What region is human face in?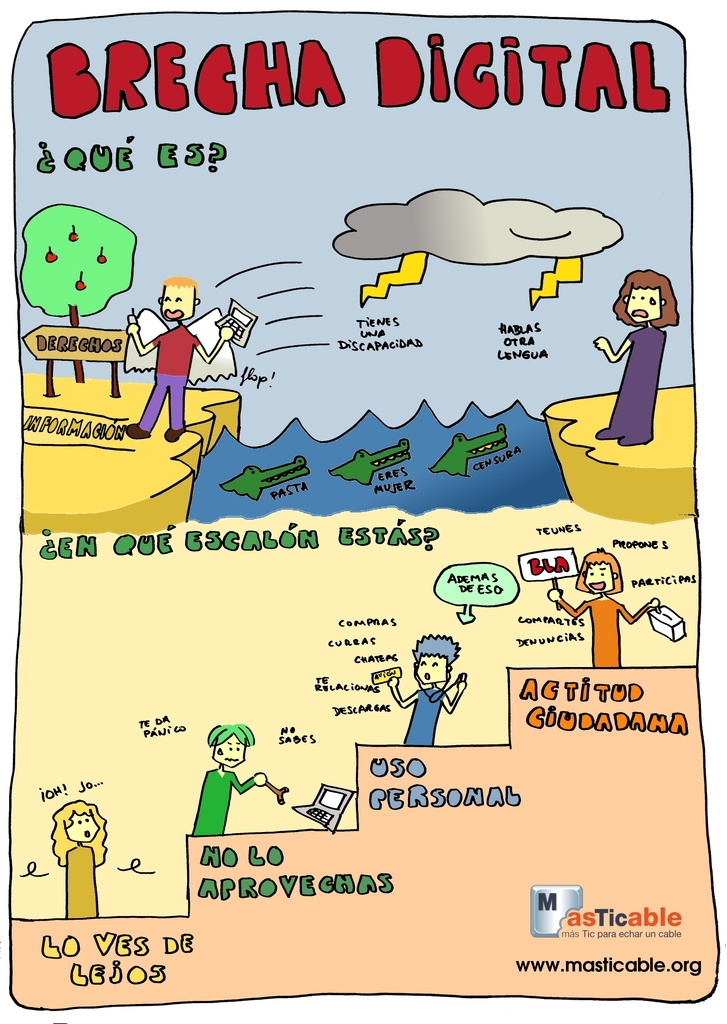
<region>419, 657, 449, 684</region>.
